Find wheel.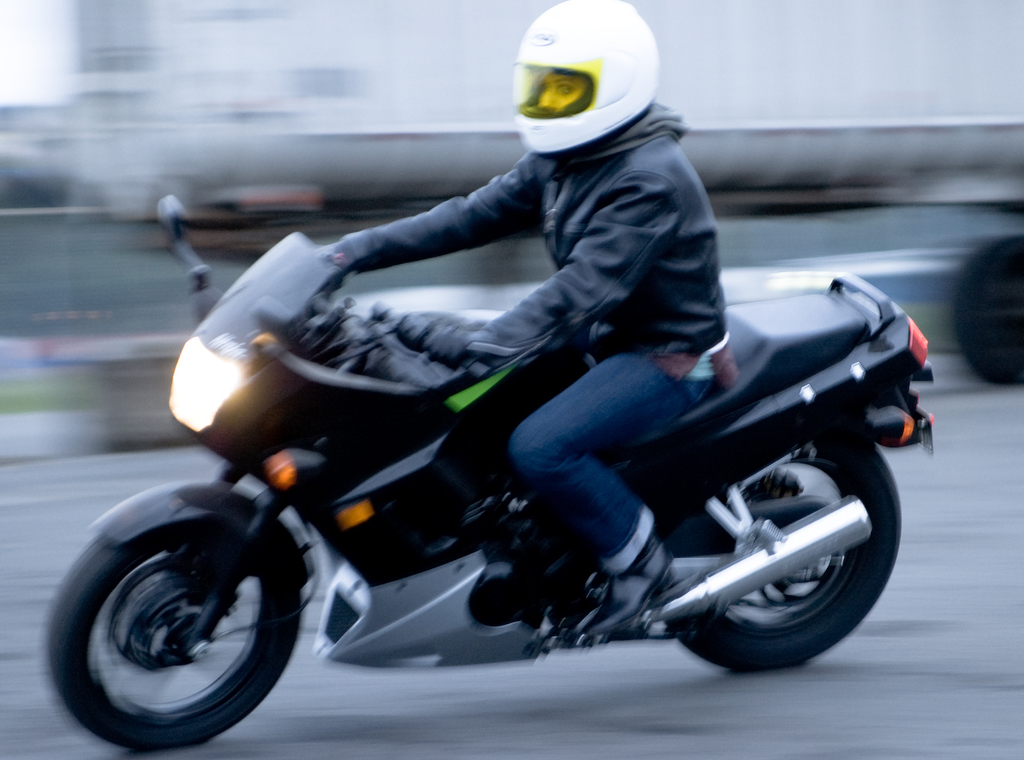
locate(49, 529, 292, 736).
